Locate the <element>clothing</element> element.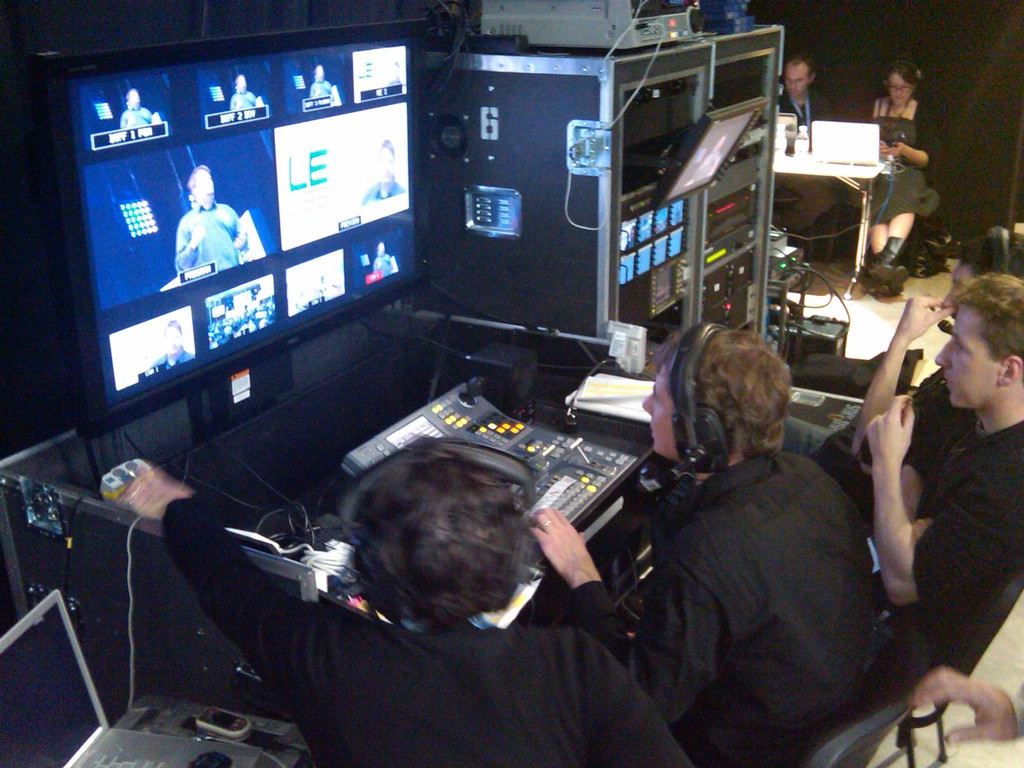
Element bbox: 775/93/831/243.
